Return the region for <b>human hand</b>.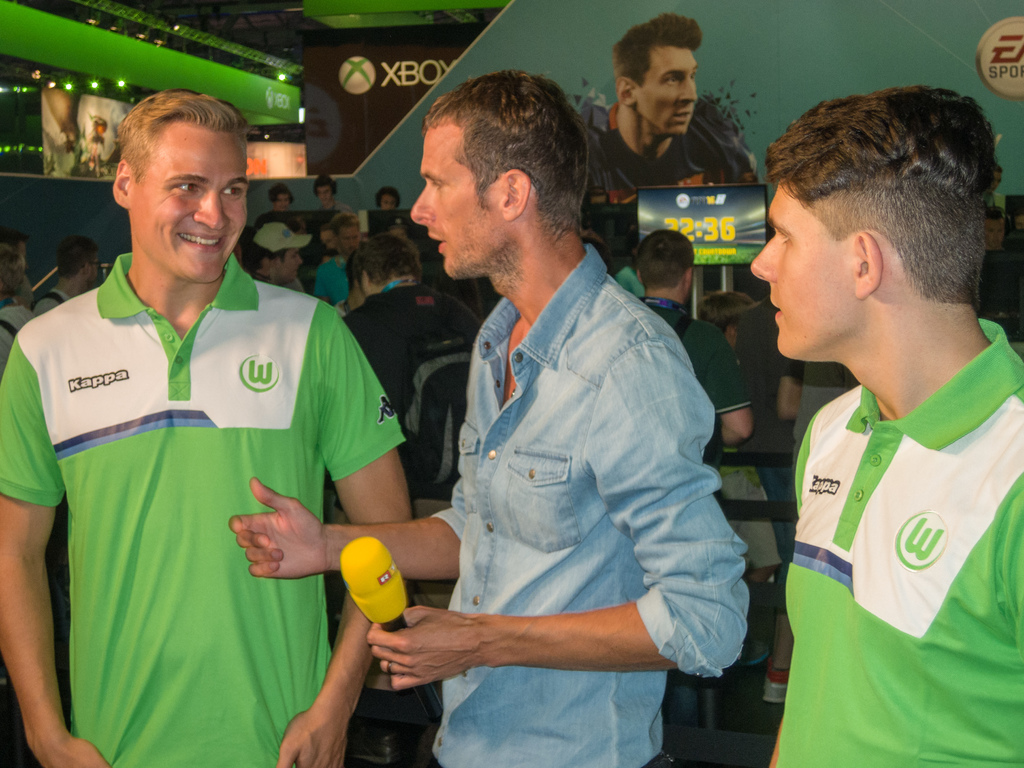
(224, 475, 330, 580).
